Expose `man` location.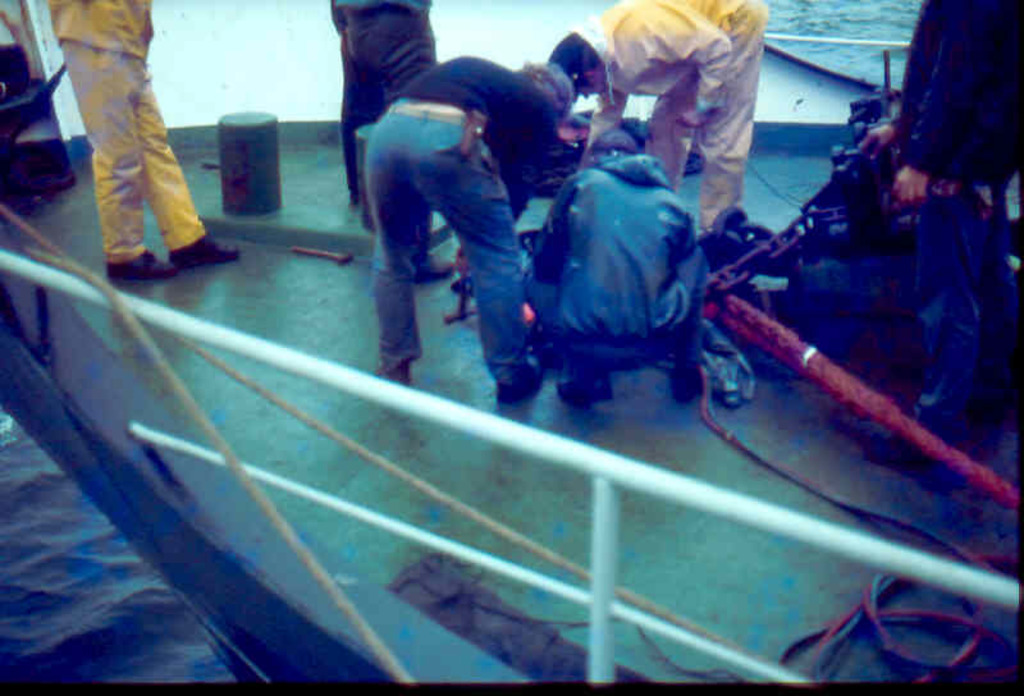
Exposed at [x1=45, y1=0, x2=241, y2=280].
